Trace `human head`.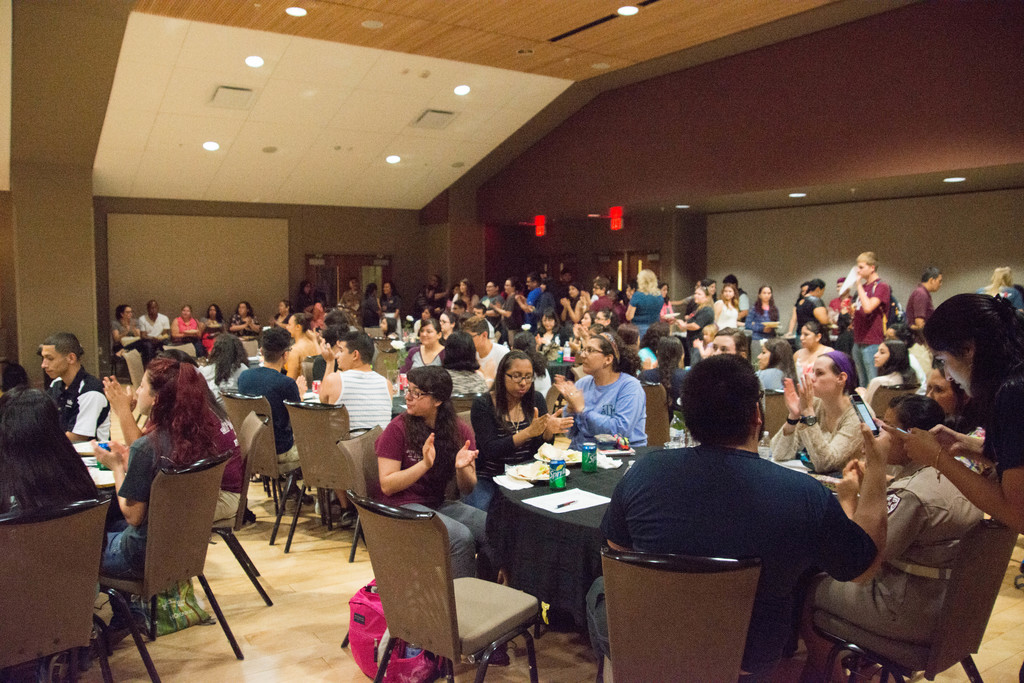
Traced to 684, 355, 785, 461.
